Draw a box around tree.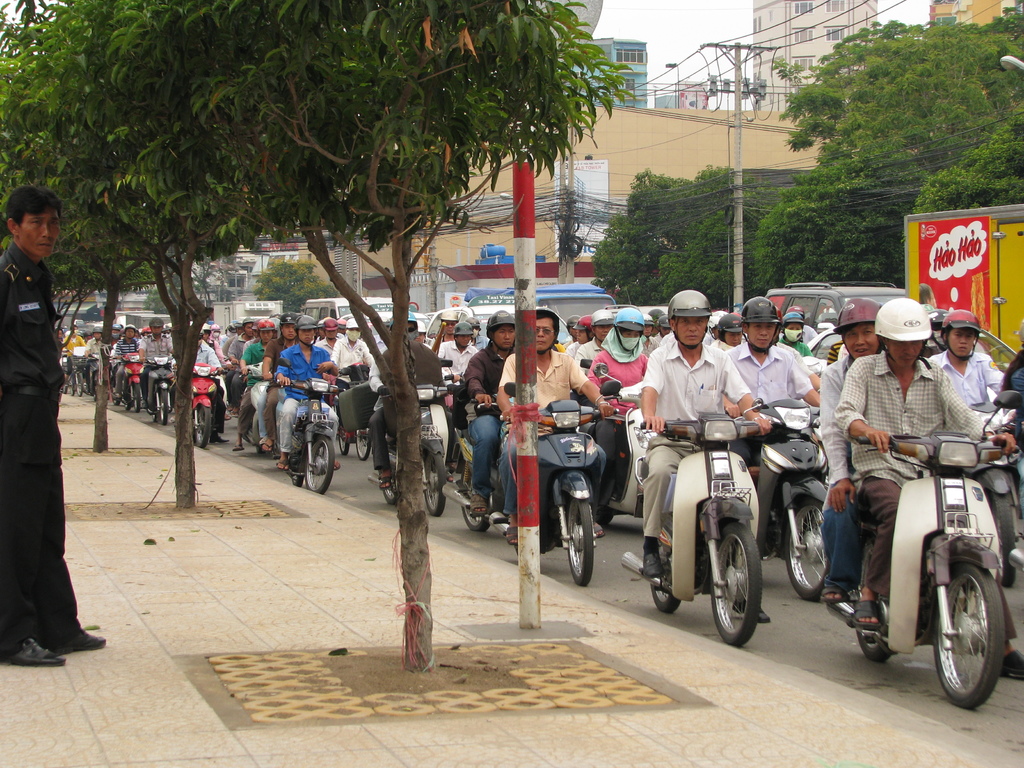
{"x1": 915, "y1": 108, "x2": 1023, "y2": 236}.
